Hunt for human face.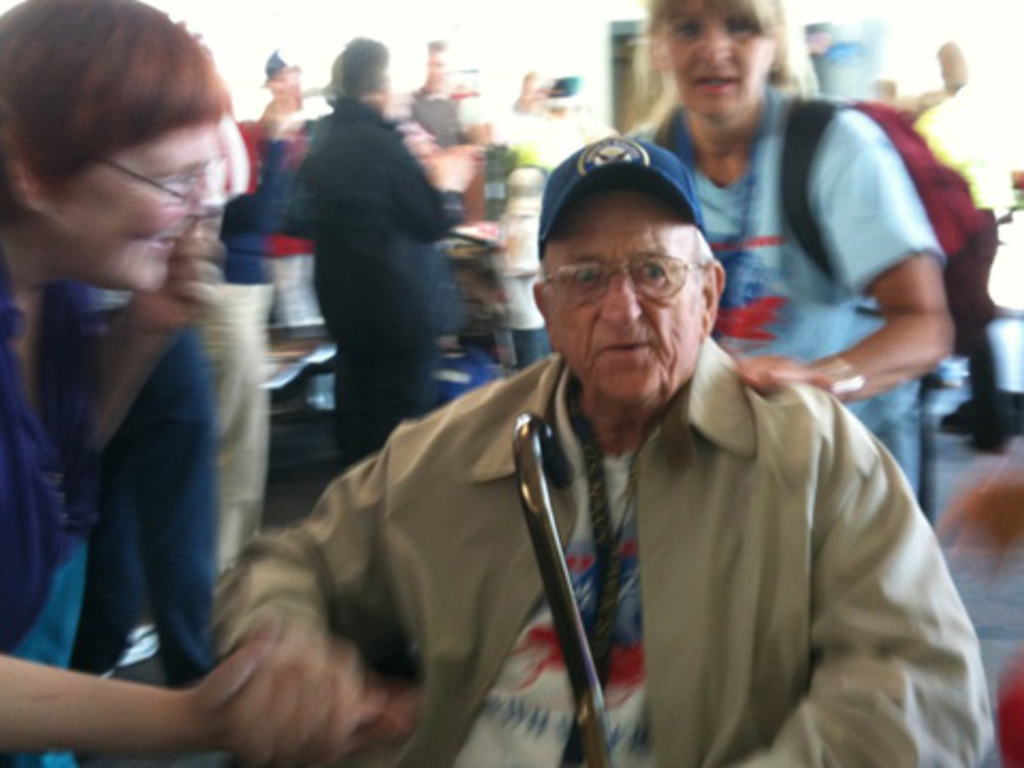
Hunted down at (540,188,706,397).
